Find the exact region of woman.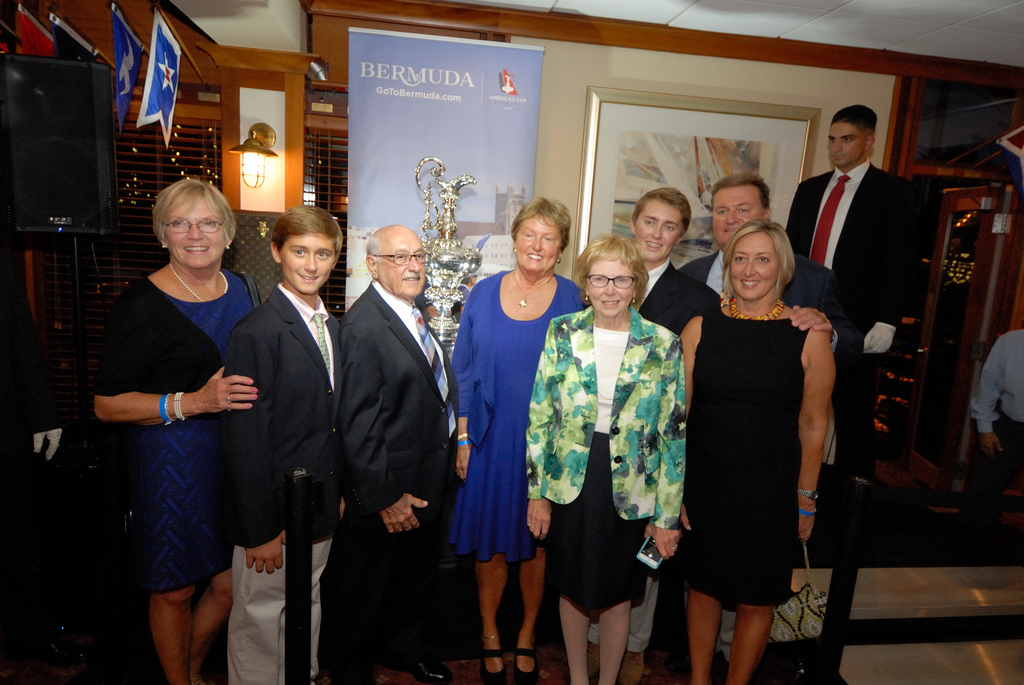
Exact region: locate(97, 162, 248, 682).
